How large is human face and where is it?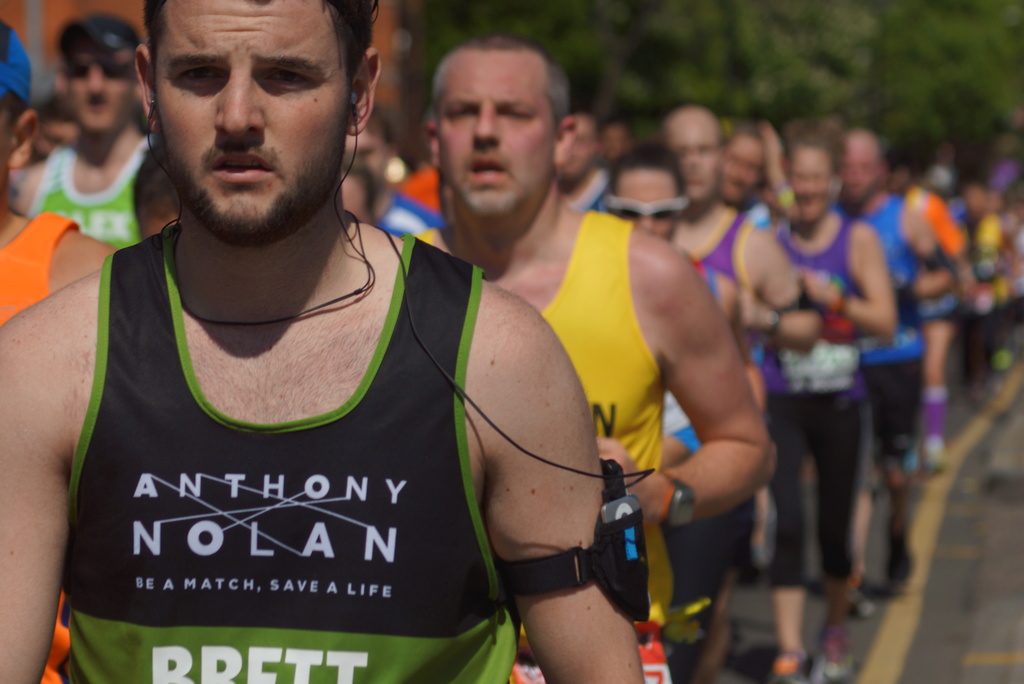
Bounding box: (618, 169, 675, 238).
